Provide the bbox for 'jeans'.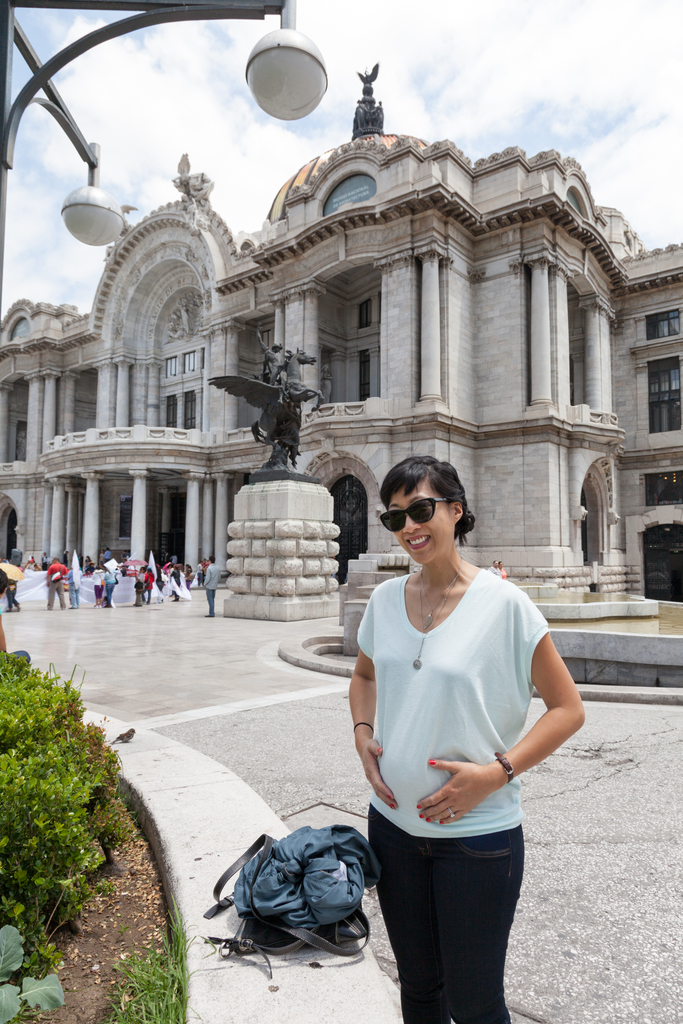
pyautogui.locateOnScreen(373, 817, 532, 1020).
